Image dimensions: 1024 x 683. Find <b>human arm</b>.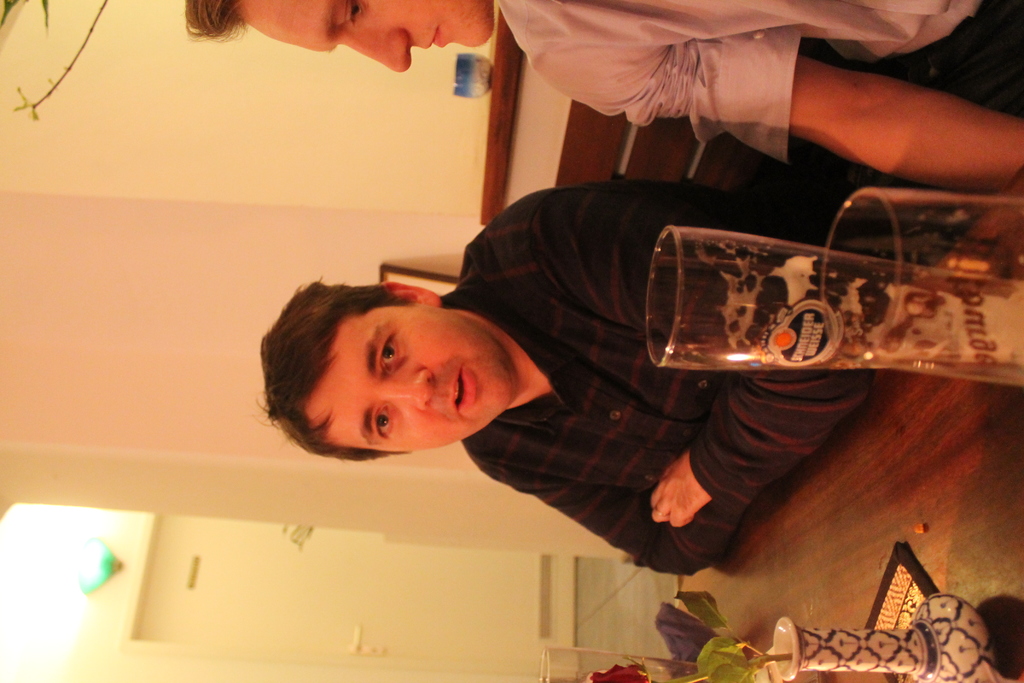
box=[726, 48, 1000, 166].
